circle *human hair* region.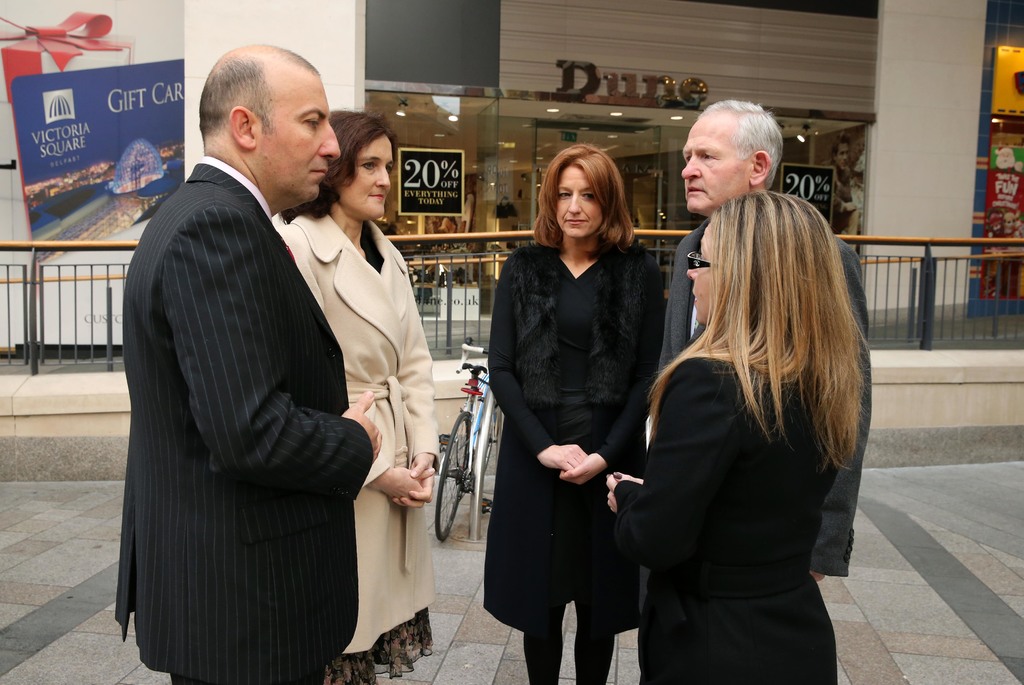
Region: {"left": 202, "top": 52, "right": 269, "bottom": 134}.
